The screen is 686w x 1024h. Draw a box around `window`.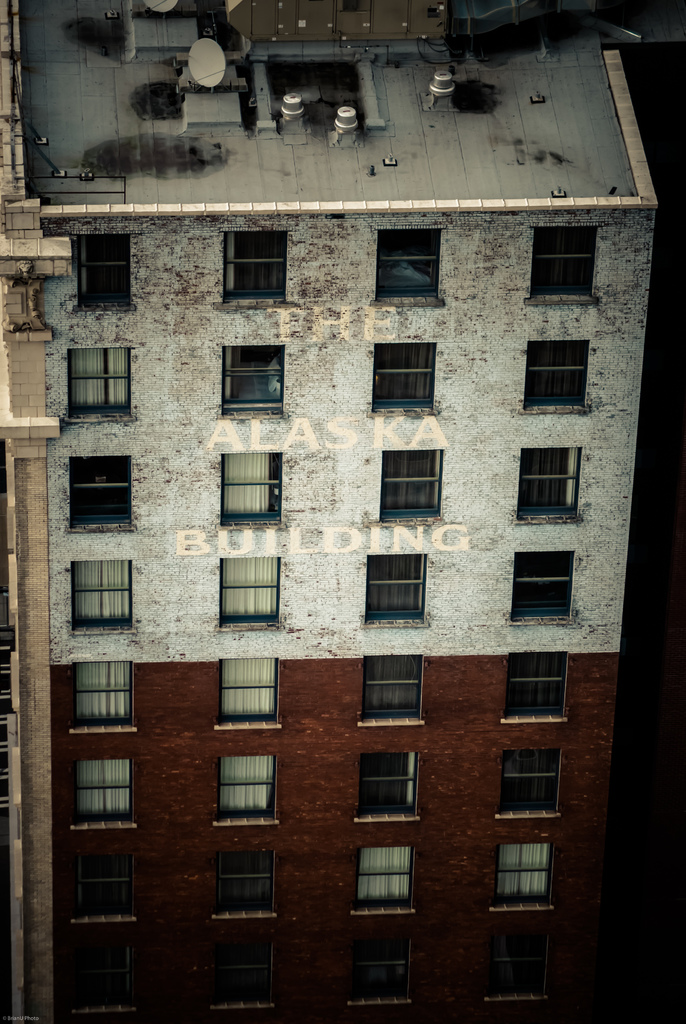
pyautogui.locateOnScreen(218, 344, 282, 419).
